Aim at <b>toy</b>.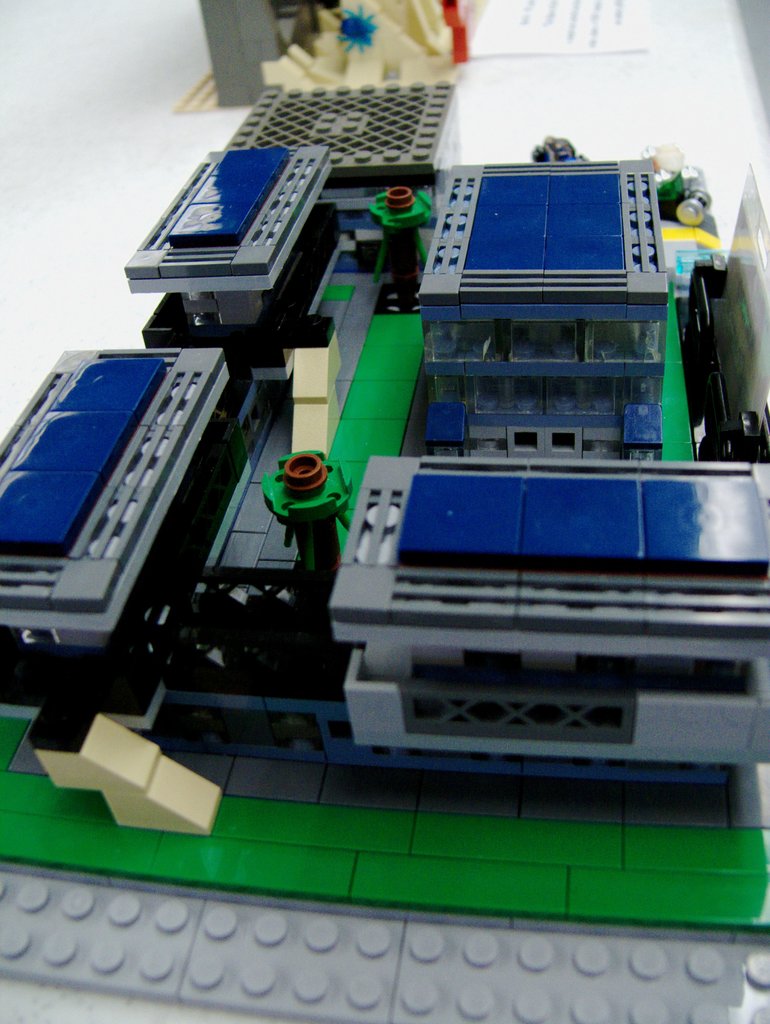
Aimed at (117,143,348,416).
